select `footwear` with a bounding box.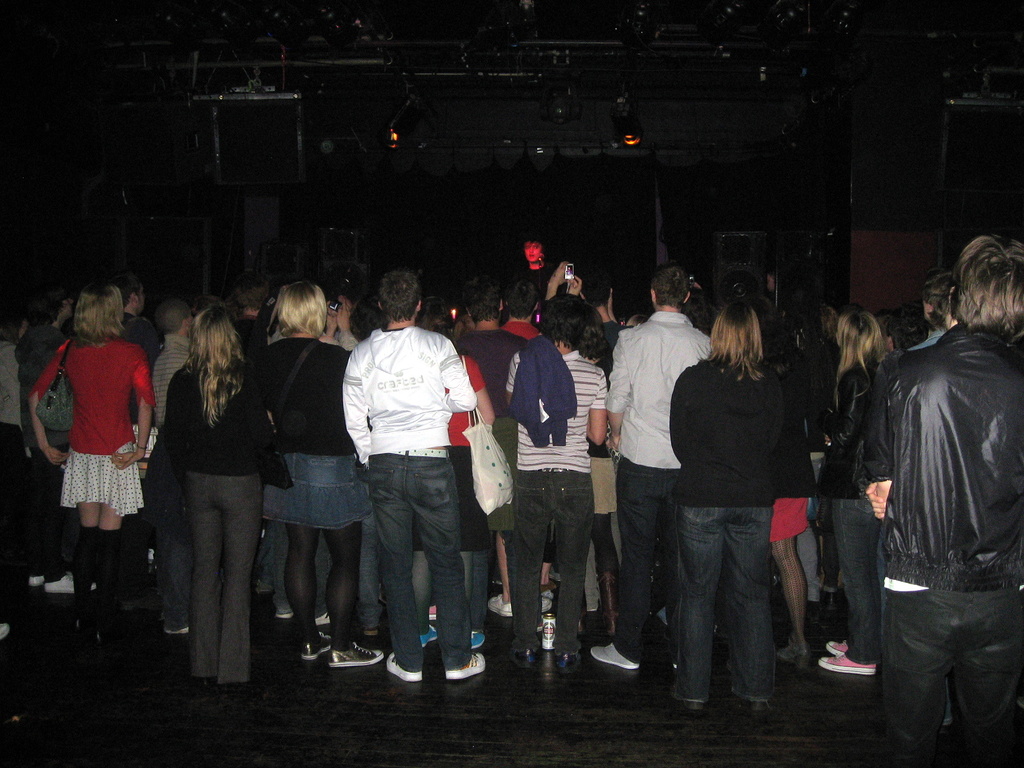
bbox(515, 646, 543, 664).
